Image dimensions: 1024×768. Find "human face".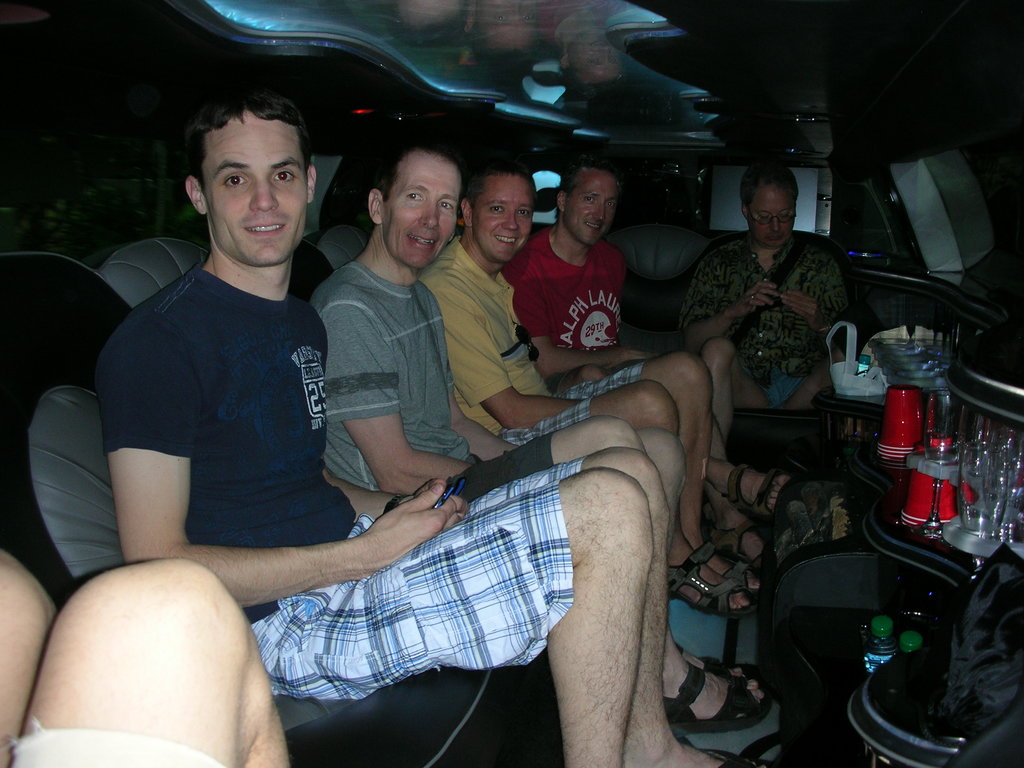
{"x1": 379, "y1": 147, "x2": 461, "y2": 271}.
